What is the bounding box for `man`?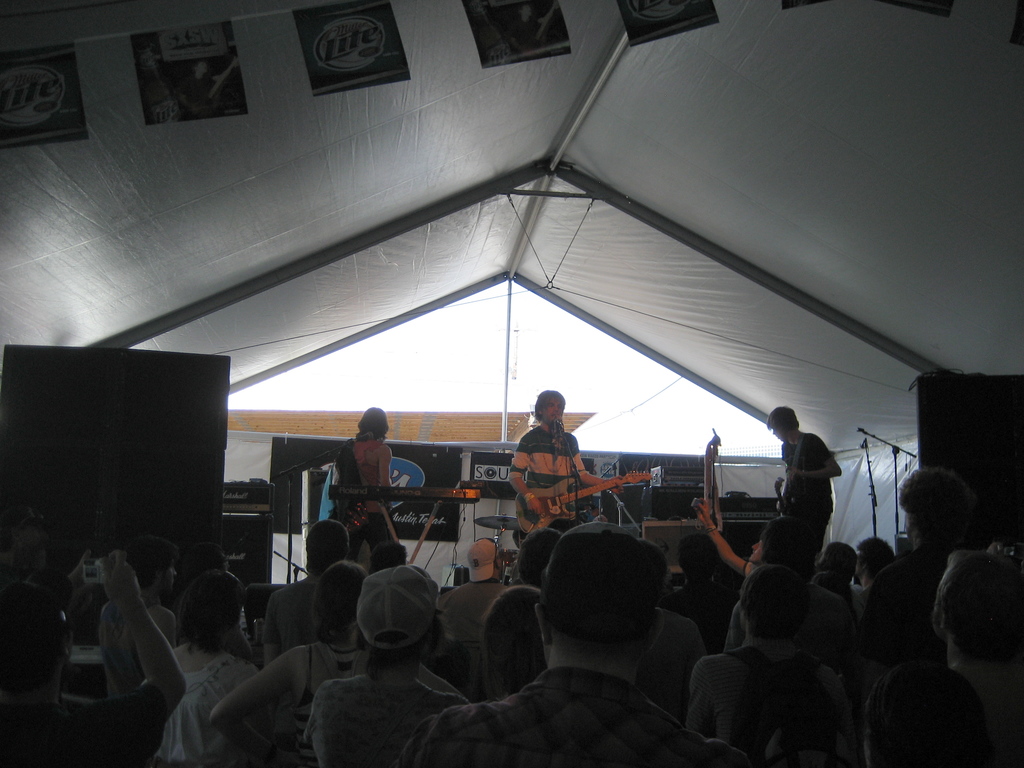
left=511, top=389, right=616, bottom=525.
